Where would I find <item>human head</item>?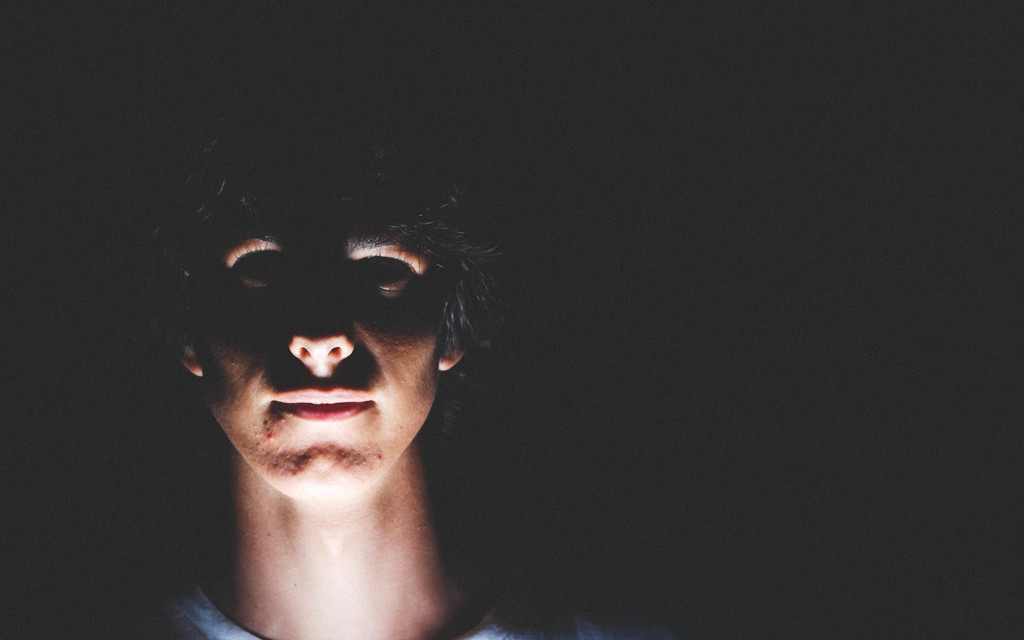
At BBox(127, 140, 493, 513).
